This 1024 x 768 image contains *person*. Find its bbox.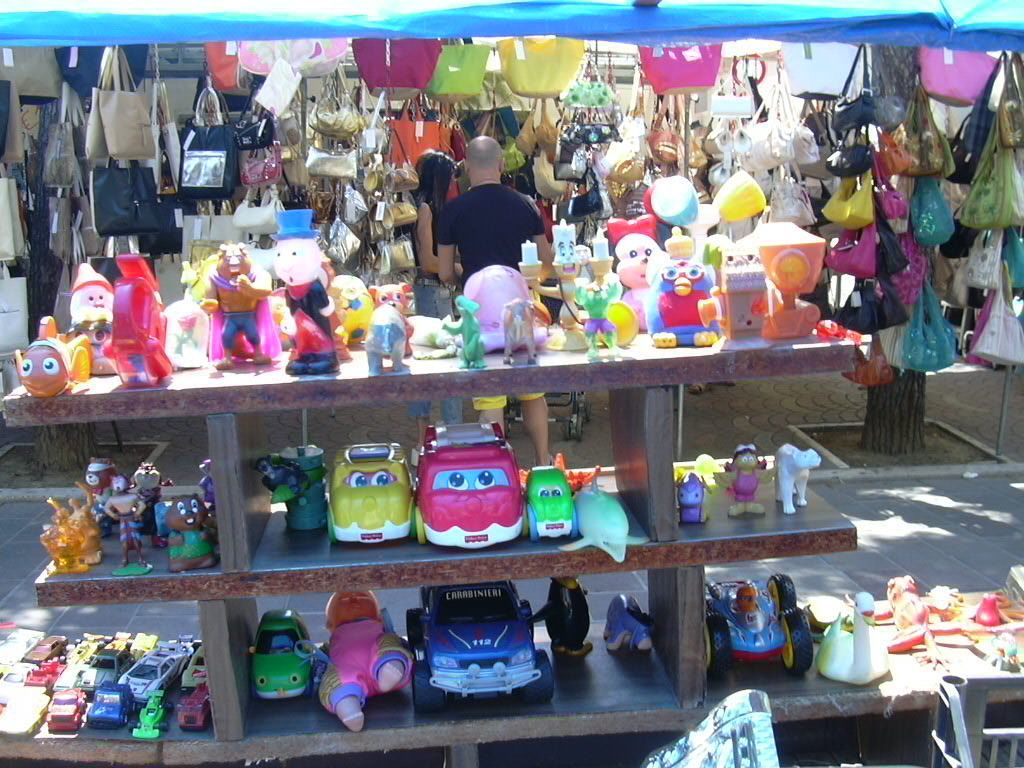
x1=319 y1=589 x2=414 y2=729.
